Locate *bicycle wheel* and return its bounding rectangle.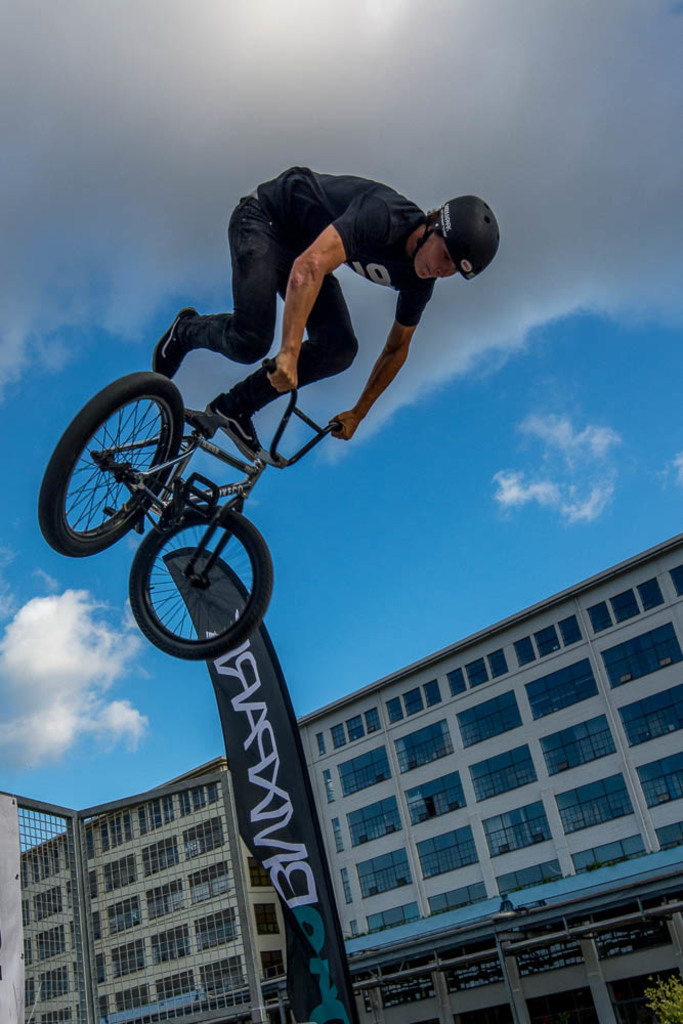
x1=125, y1=498, x2=272, y2=663.
